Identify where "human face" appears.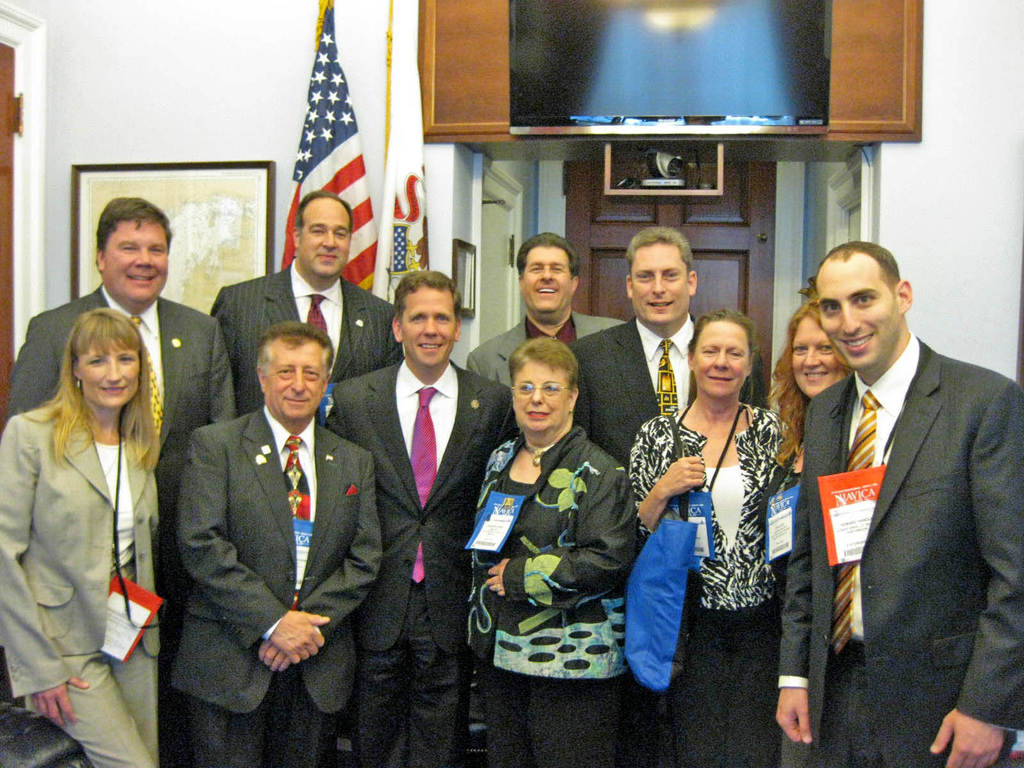
Appears at detection(525, 242, 567, 311).
